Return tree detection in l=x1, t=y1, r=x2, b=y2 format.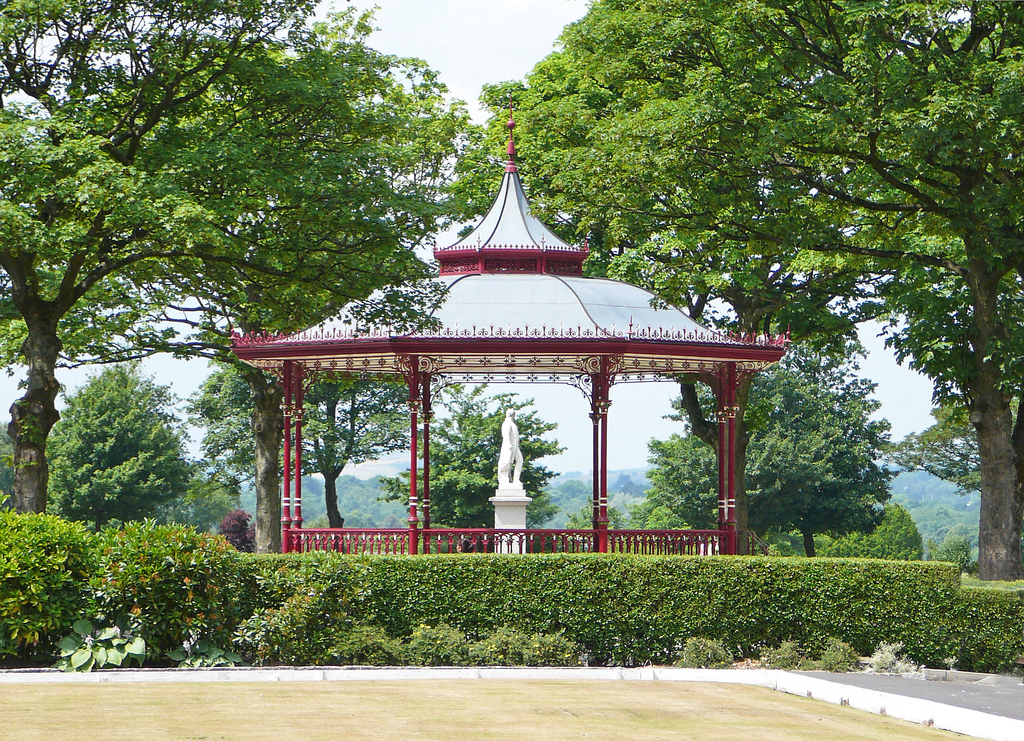
l=465, t=0, r=1023, b=587.
